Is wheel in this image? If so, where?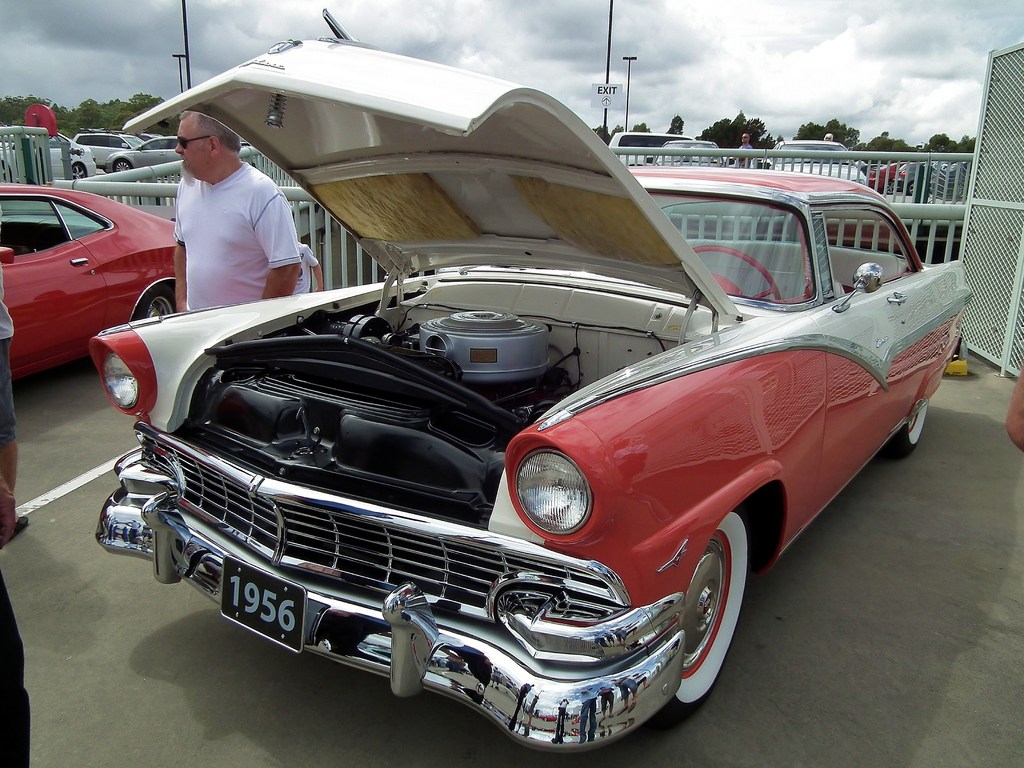
Yes, at <region>112, 158, 133, 172</region>.
